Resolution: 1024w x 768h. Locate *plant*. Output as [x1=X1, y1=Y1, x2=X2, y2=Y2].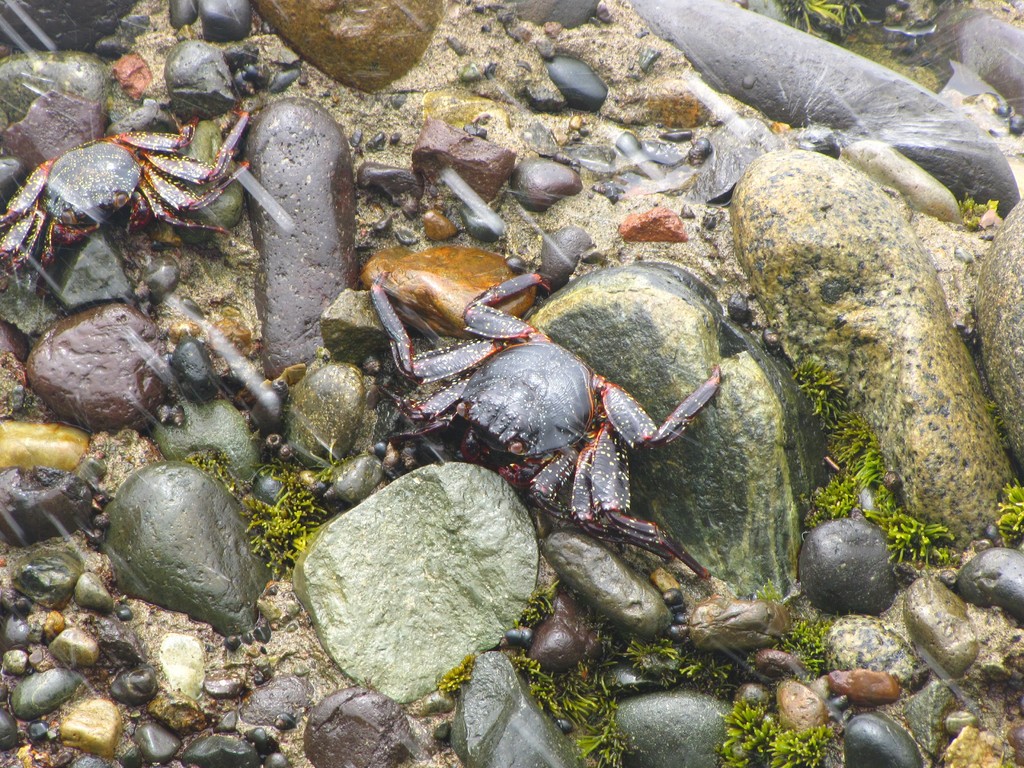
[x1=178, y1=452, x2=330, y2=559].
